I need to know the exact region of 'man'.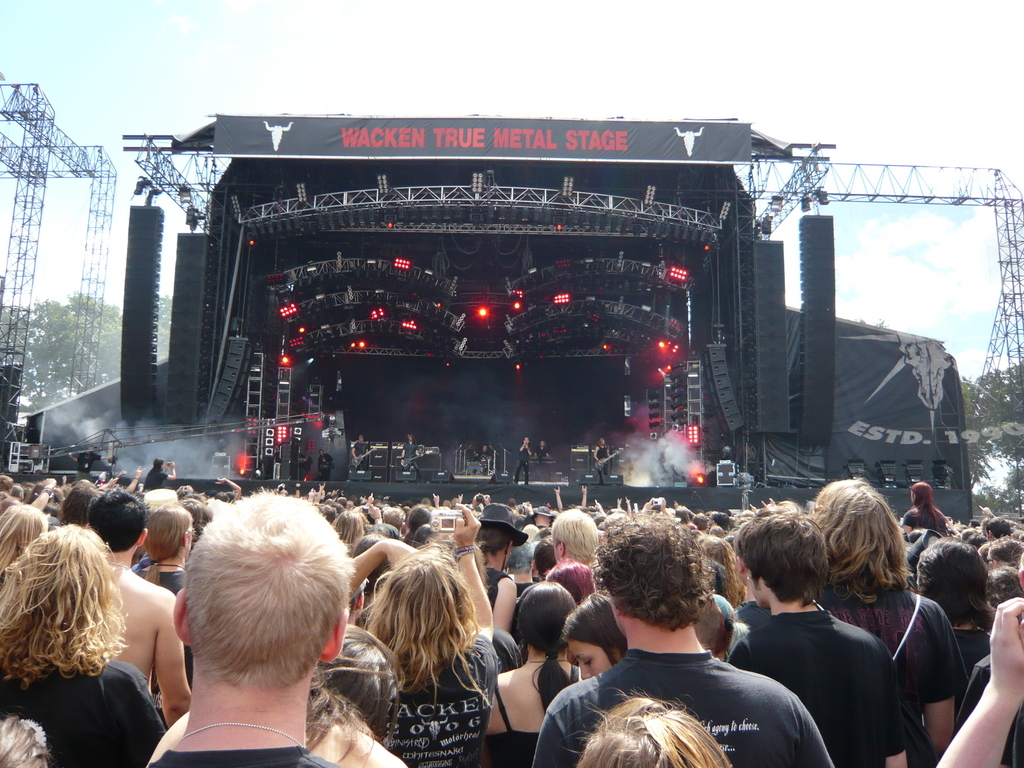
Region: pyautogui.locateOnScreen(148, 486, 367, 767).
